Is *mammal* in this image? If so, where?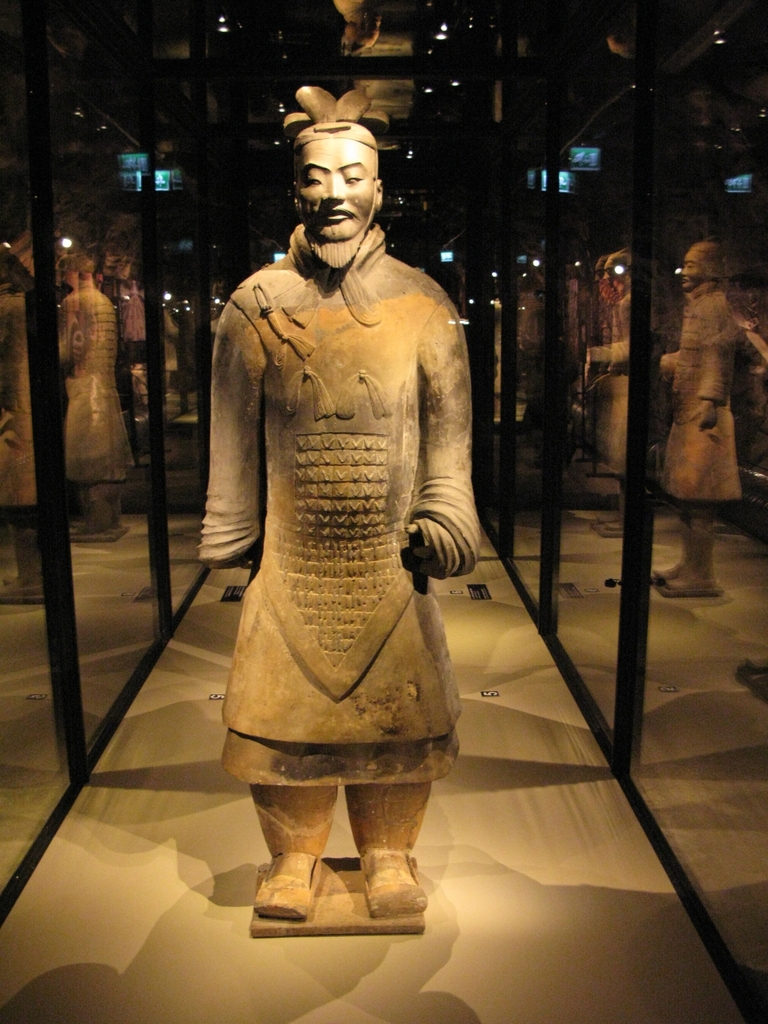
Yes, at crop(0, 245, 51, 604).
